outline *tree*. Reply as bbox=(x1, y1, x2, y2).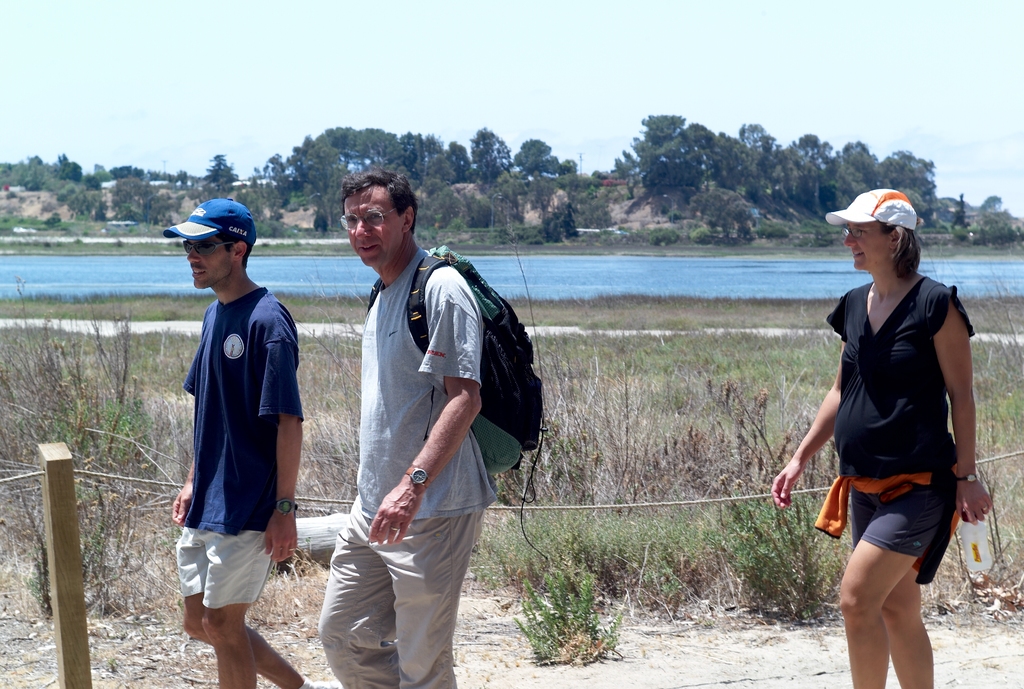
bbox=(206, 154, 244, 196).
